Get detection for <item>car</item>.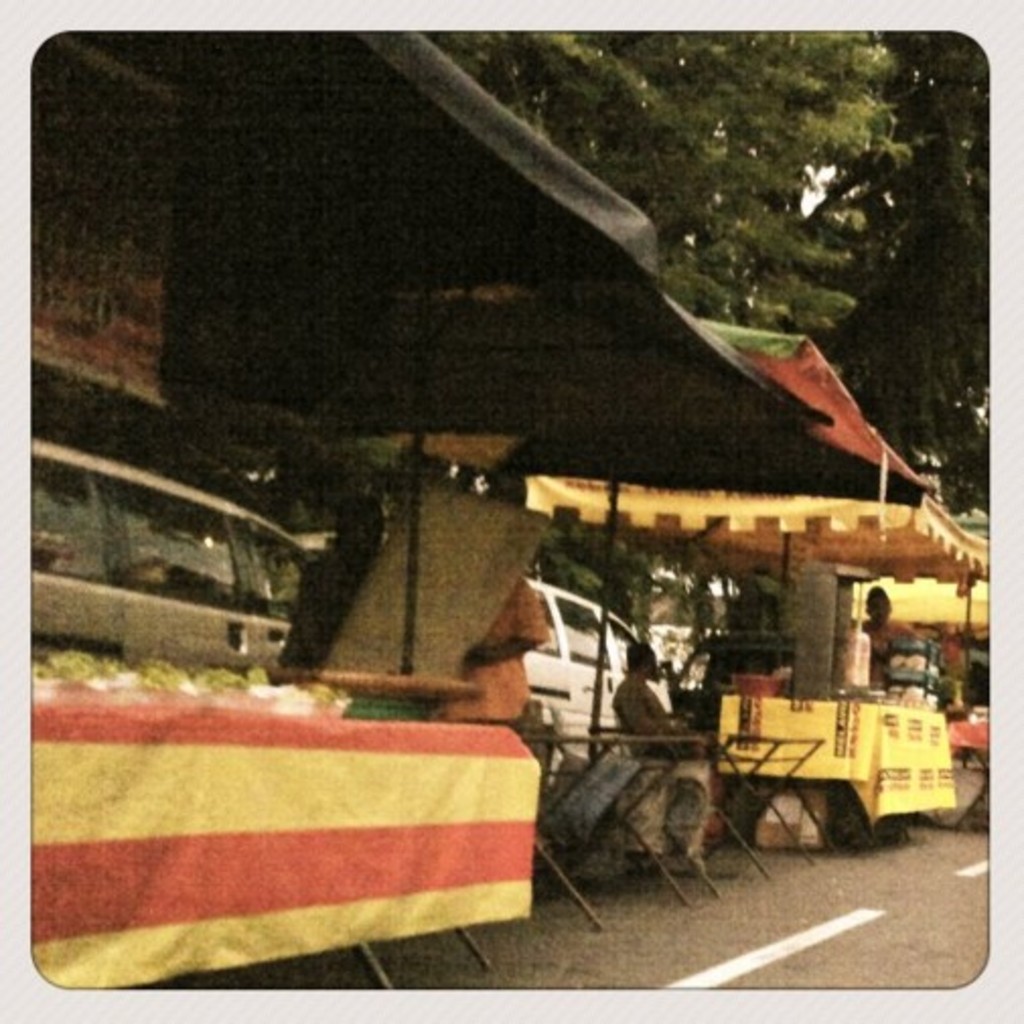
Detection: pyautogui.locateOnScreen(525, 572, 675, 785).
